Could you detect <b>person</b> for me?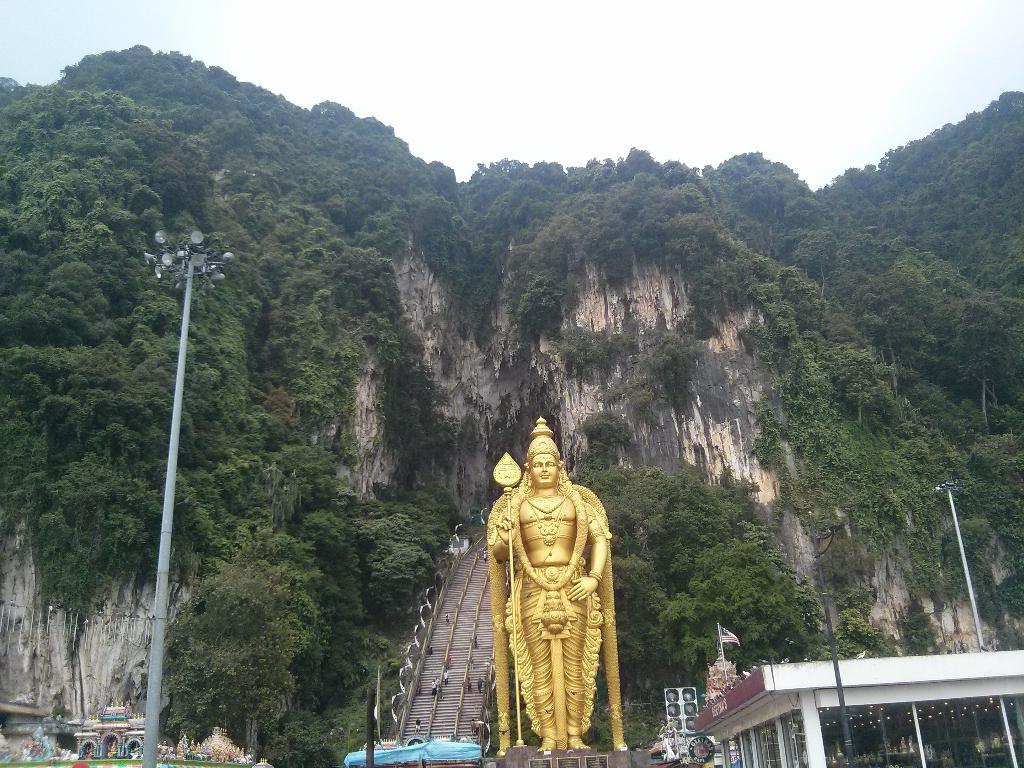
Detection result: <box>479,412,636,753</box>.
